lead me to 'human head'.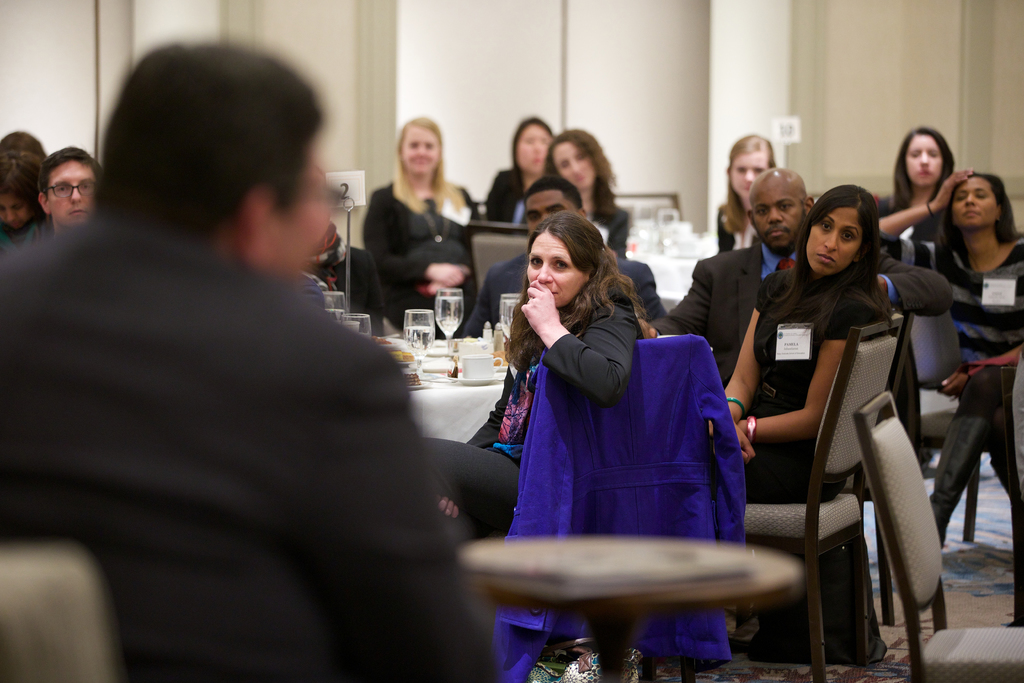
Lead to <box>797,181,880,278</box>.
